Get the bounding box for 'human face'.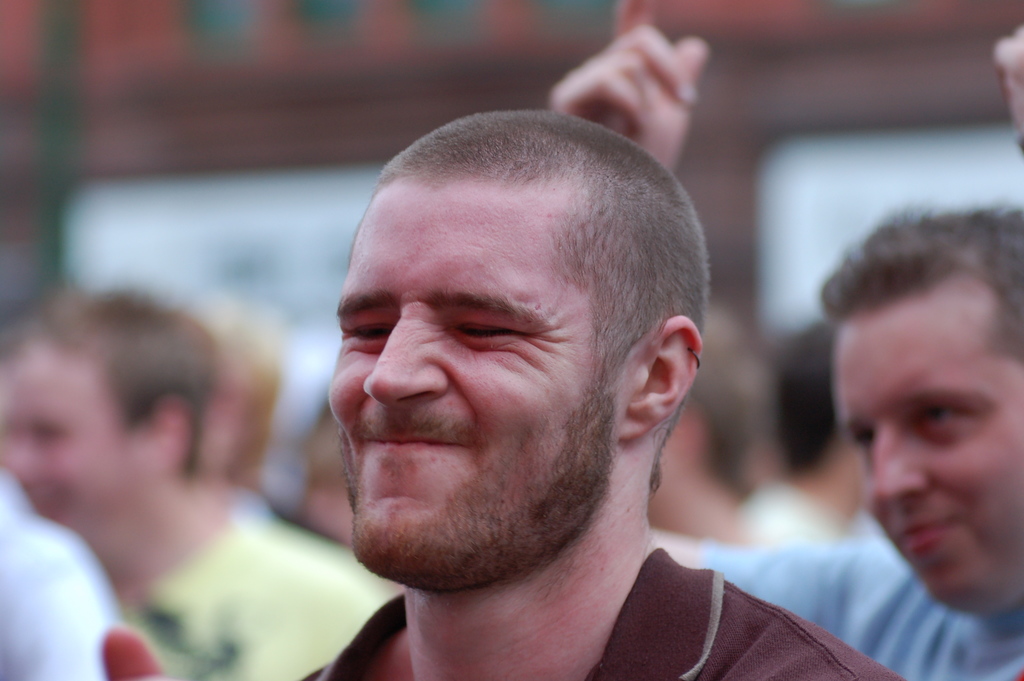
bbox(834, 300, 1023, 604).
